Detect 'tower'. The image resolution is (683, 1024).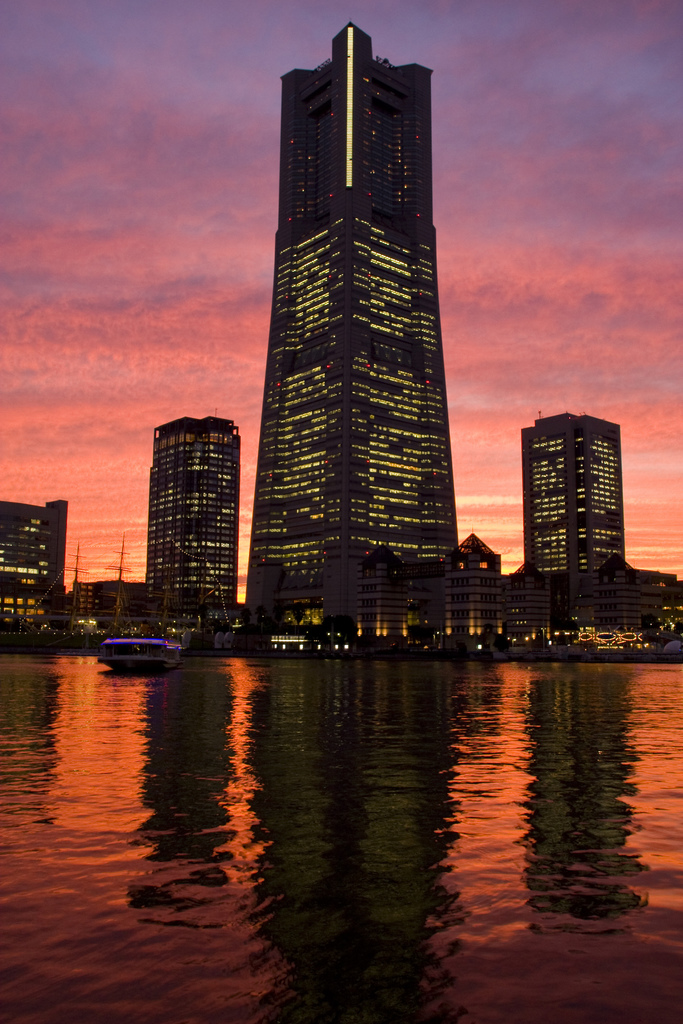
locate(218, 36, 495, 618).
